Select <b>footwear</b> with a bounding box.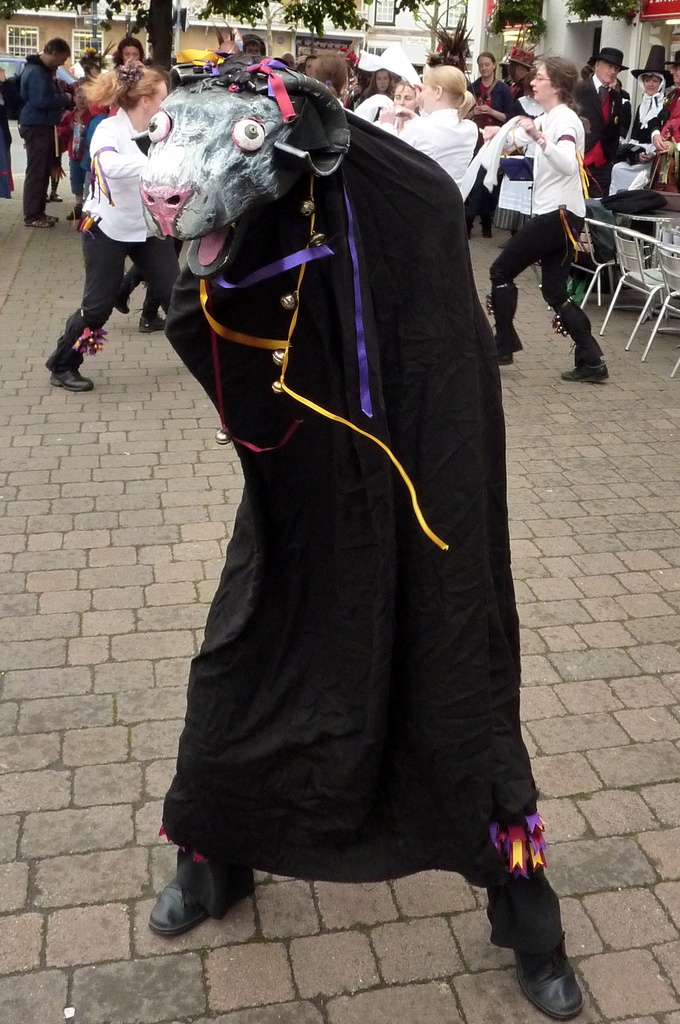
bbox=[562, 363, 610, 382].
